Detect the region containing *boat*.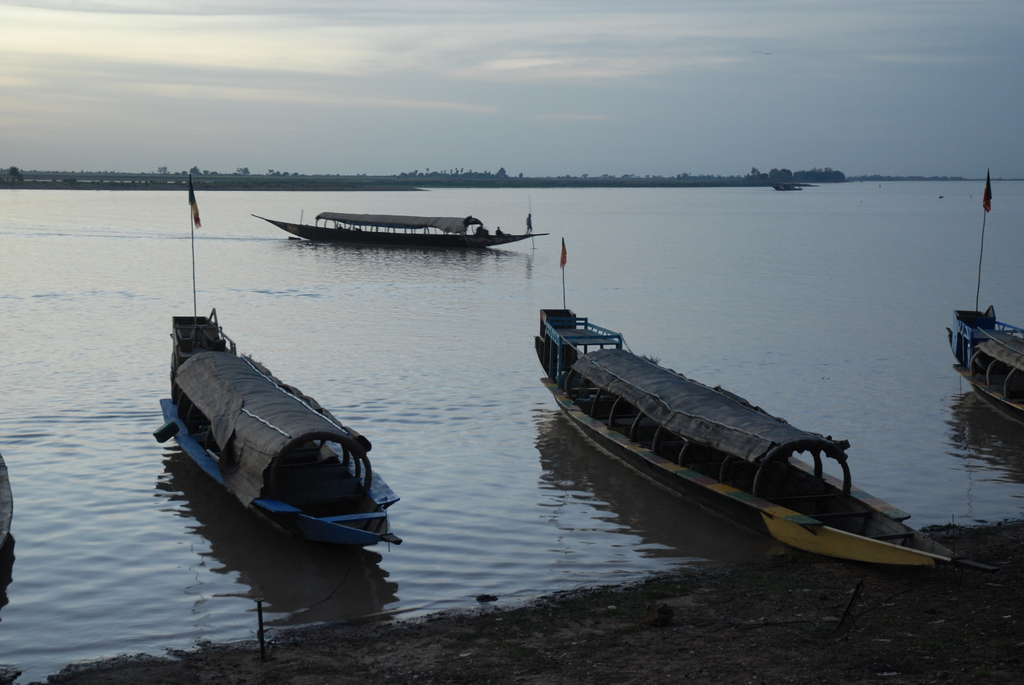
bbox(943, 168, 1023, 418).
